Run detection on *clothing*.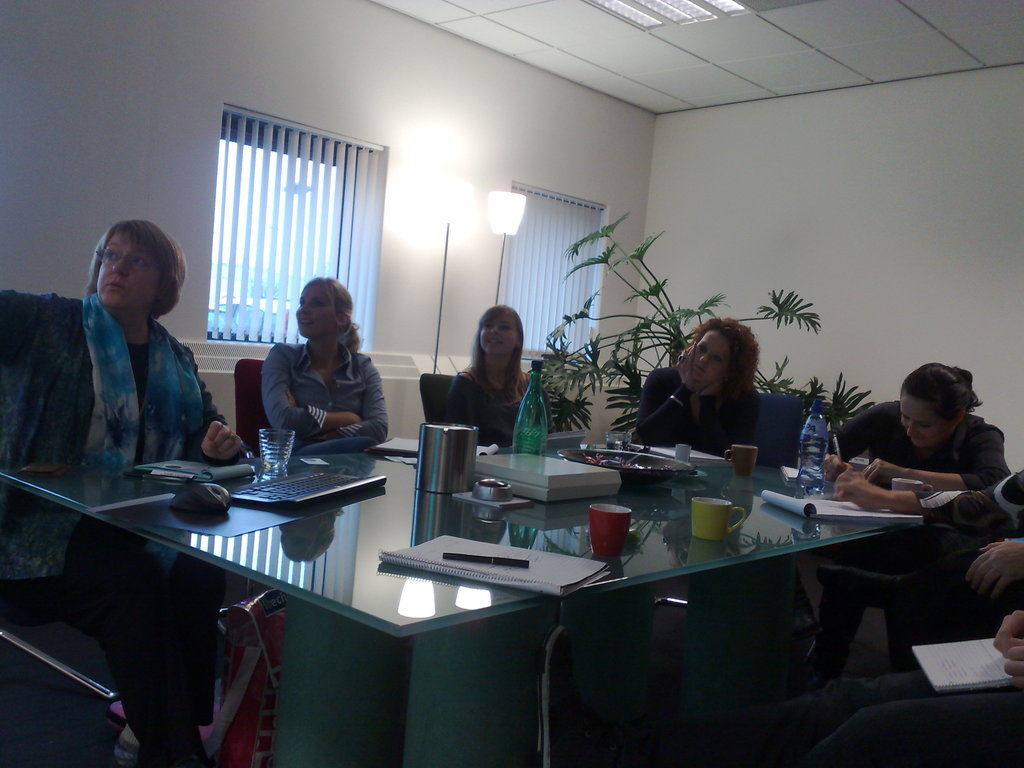
Result: box=[260, 336, 388, 456].
